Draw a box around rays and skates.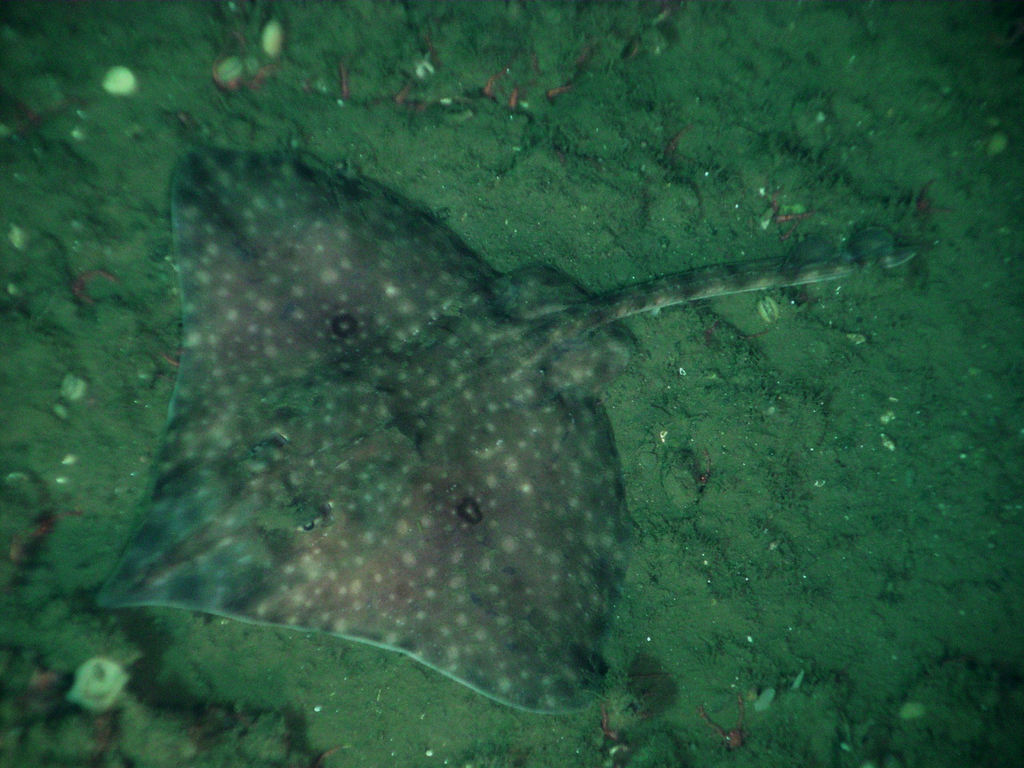
Rect(88, 147, 927, 718).
